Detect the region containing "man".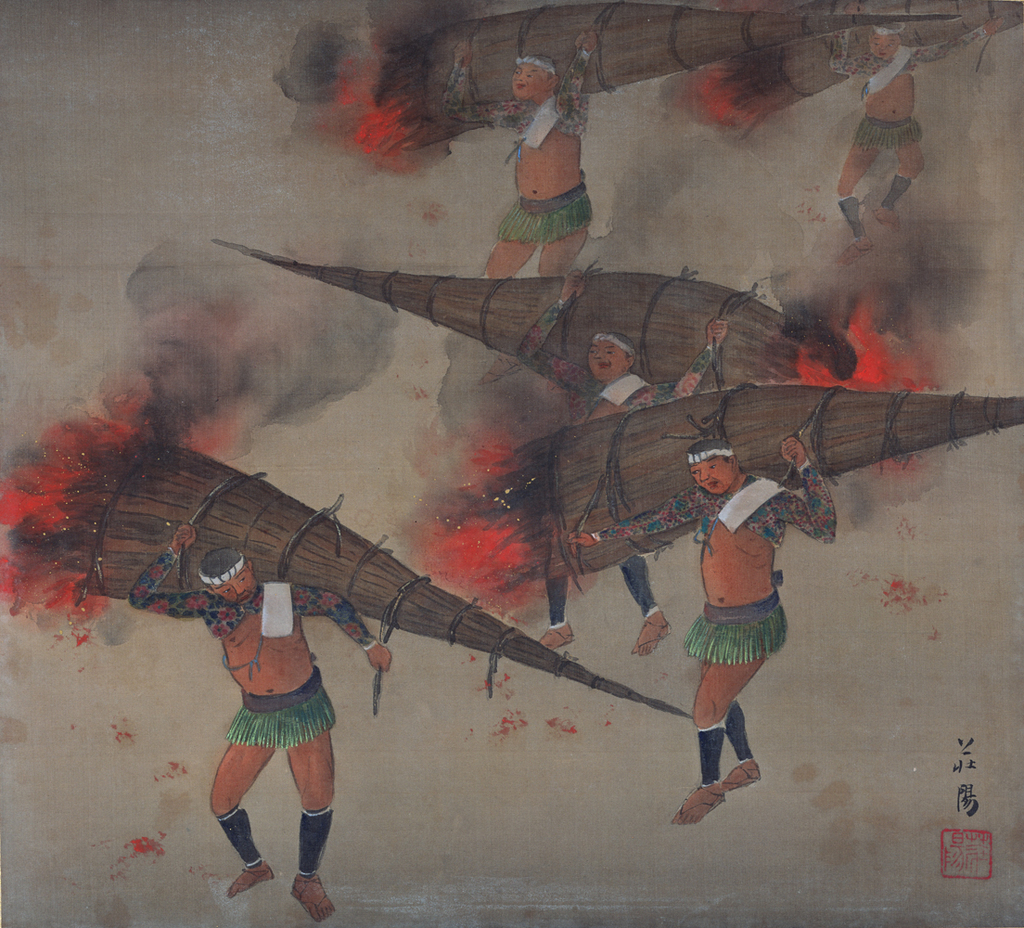
l=438, t=26, r=600, b=390.
